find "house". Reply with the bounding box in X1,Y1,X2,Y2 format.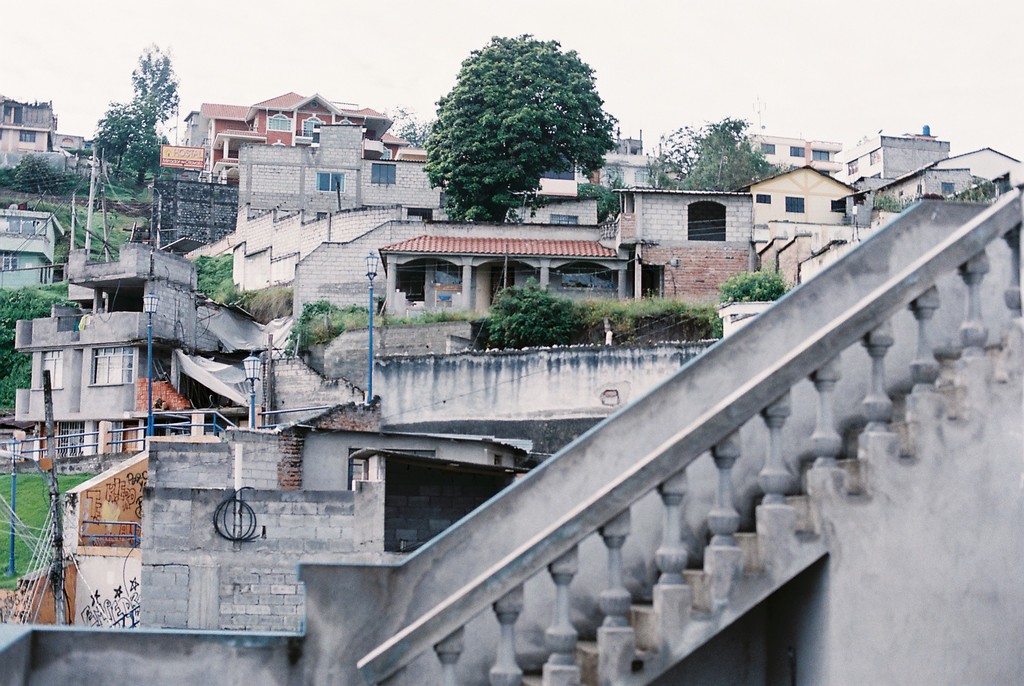
0,94,110,190.
